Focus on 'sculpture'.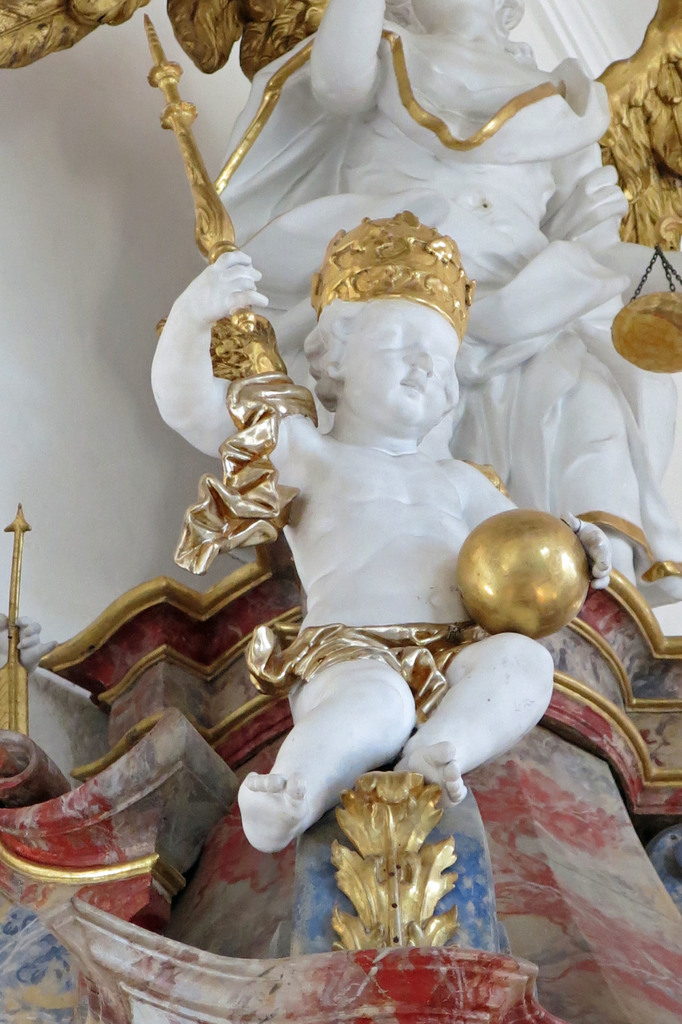
Focused at x1=150, y1=0, x2=681, y2=834.
